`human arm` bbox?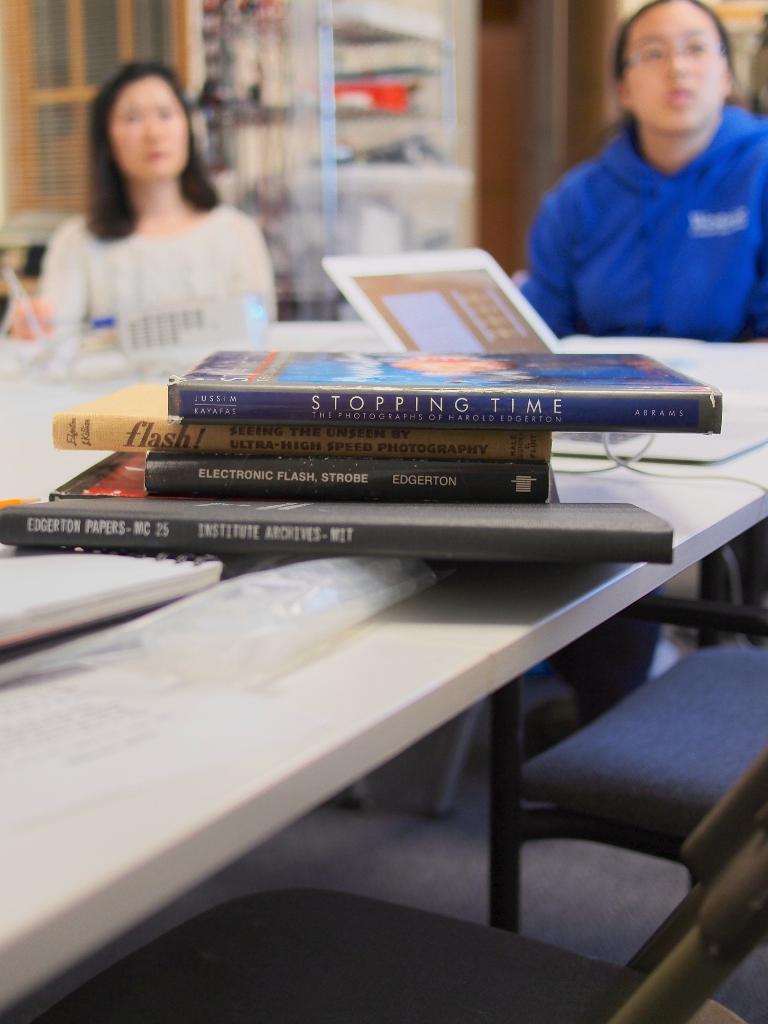
(523,189,572,328)
